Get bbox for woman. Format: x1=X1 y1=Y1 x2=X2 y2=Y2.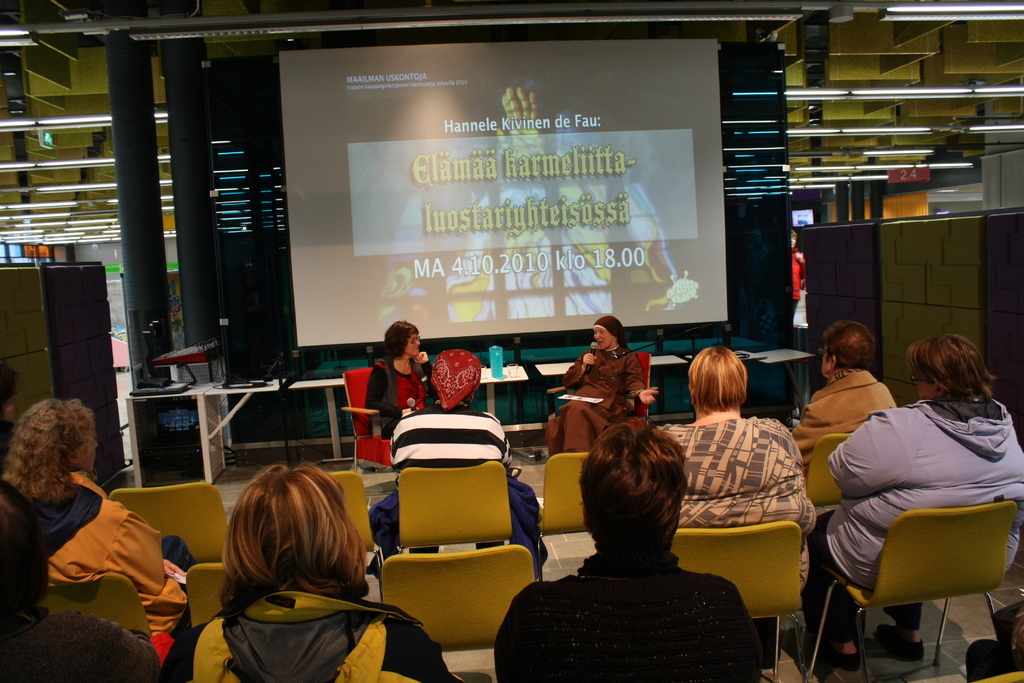
x1=358 y1=319 x2=520 y2=472.
